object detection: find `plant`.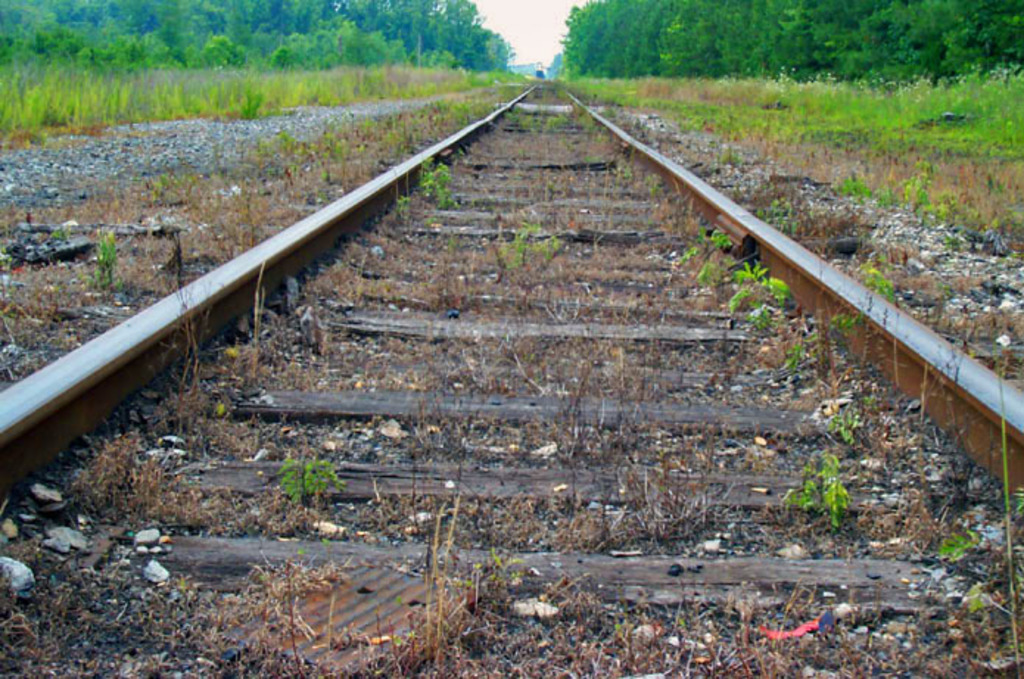
832, 172, 869, 196.
